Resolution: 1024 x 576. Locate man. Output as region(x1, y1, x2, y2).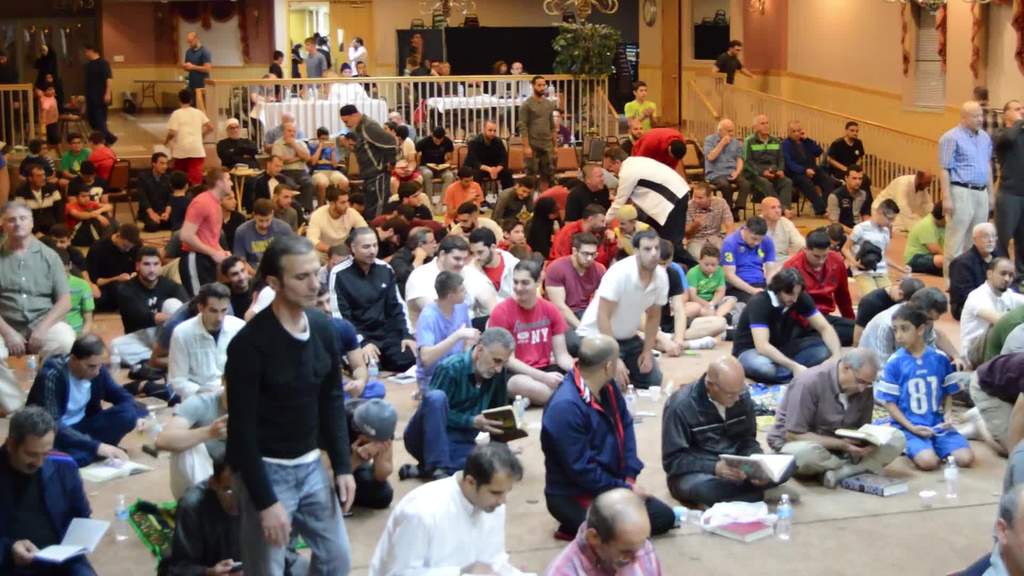
region(465, 226, 520, 291).
